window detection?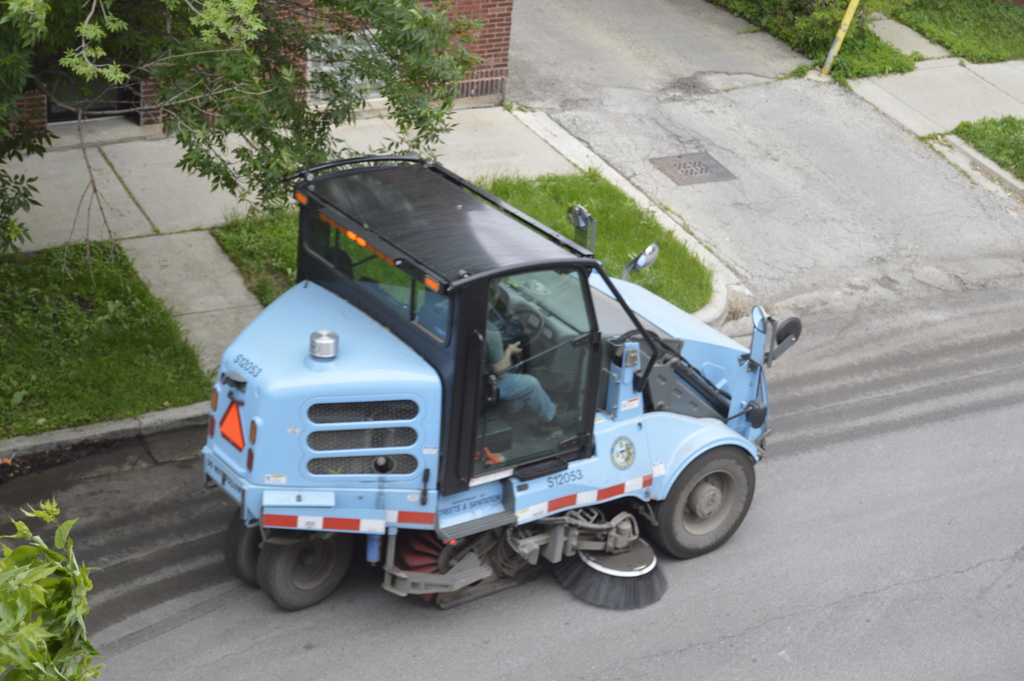
x1=469, y1=270, x2=602, y2=482
